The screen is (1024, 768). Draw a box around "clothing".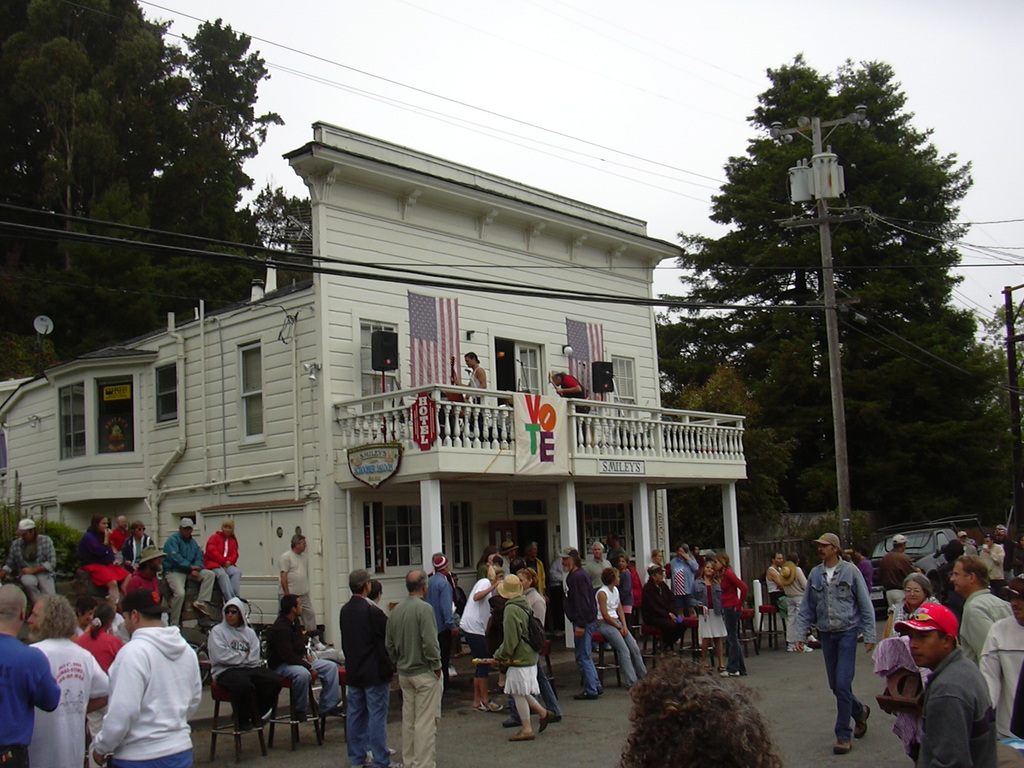
l=22, t=639, r=107, b=764.
